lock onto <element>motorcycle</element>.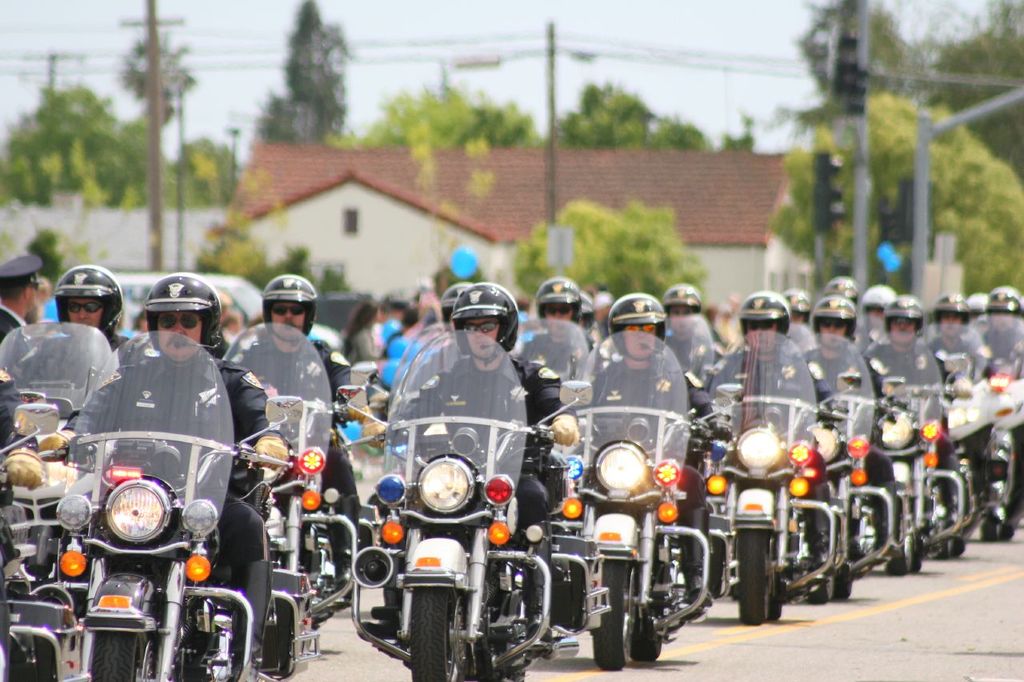
Locked: {"x1": 218, "y1": 320, "x2": 387, "y2": 681}.
